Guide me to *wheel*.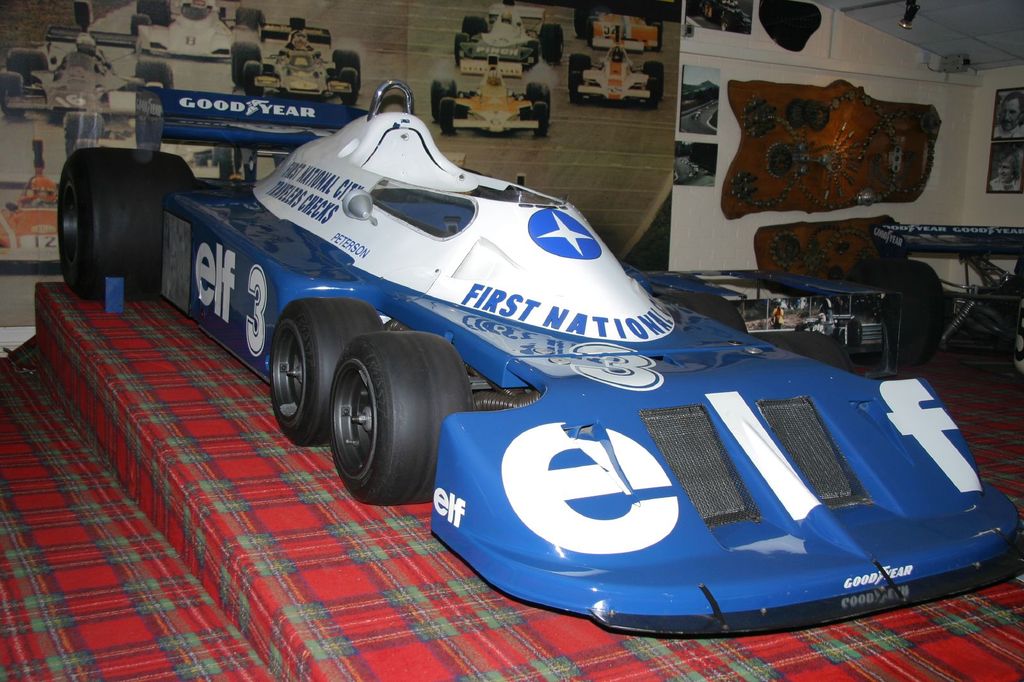
Guidance: (3, 87, 24, 116).
